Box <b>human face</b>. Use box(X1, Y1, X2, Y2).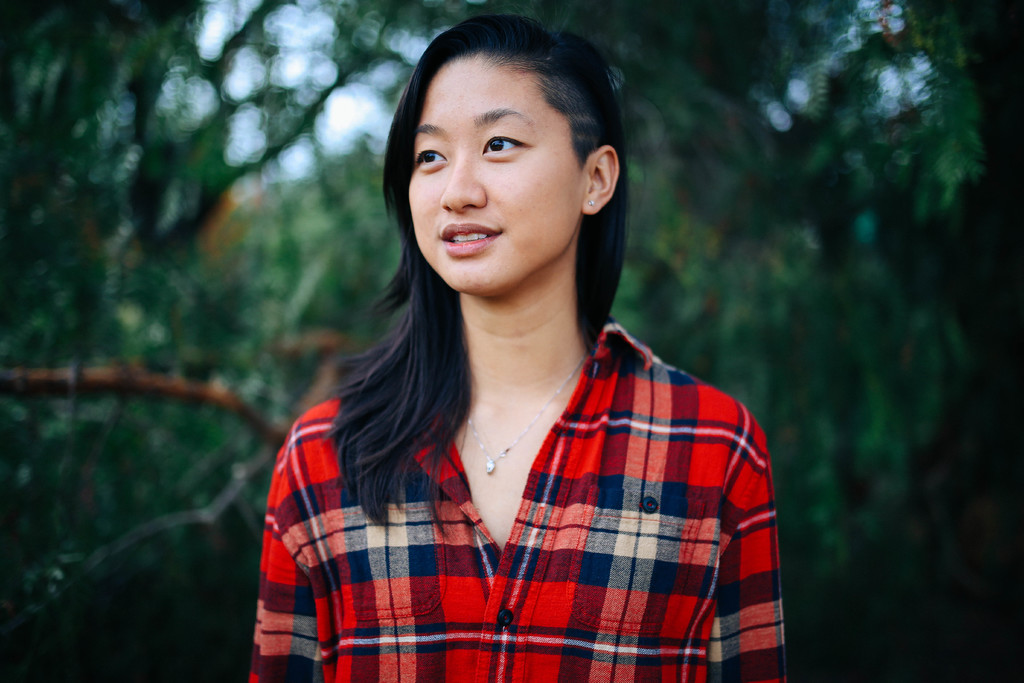
box(404, 44, 604, 302).
